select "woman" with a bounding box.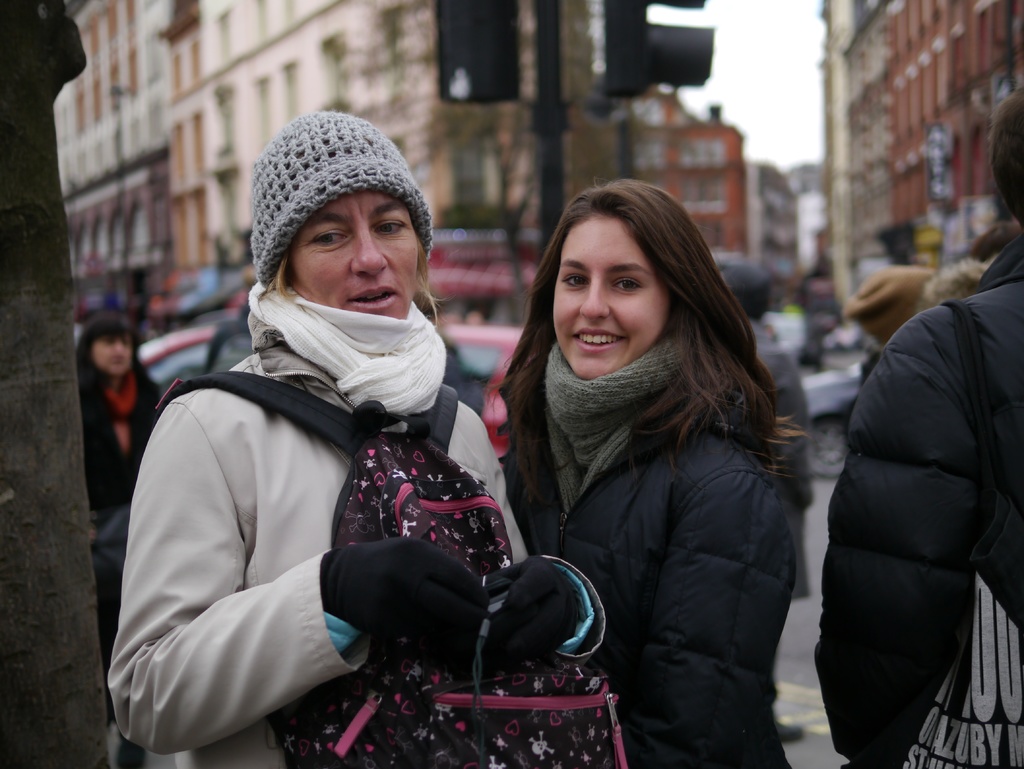
{"x1": 77, "y1": 314, "x2": 166, "y2": 718}.
